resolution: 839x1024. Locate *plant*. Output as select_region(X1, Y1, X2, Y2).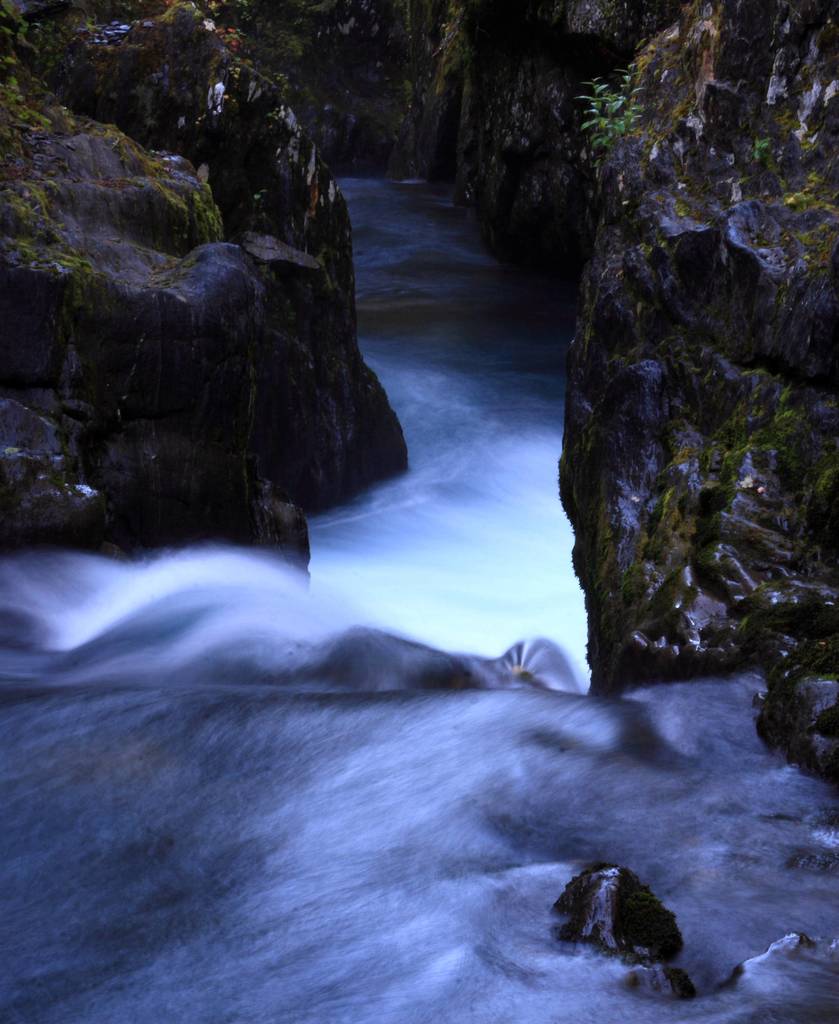
select_region(795, 172, 838, 273).
